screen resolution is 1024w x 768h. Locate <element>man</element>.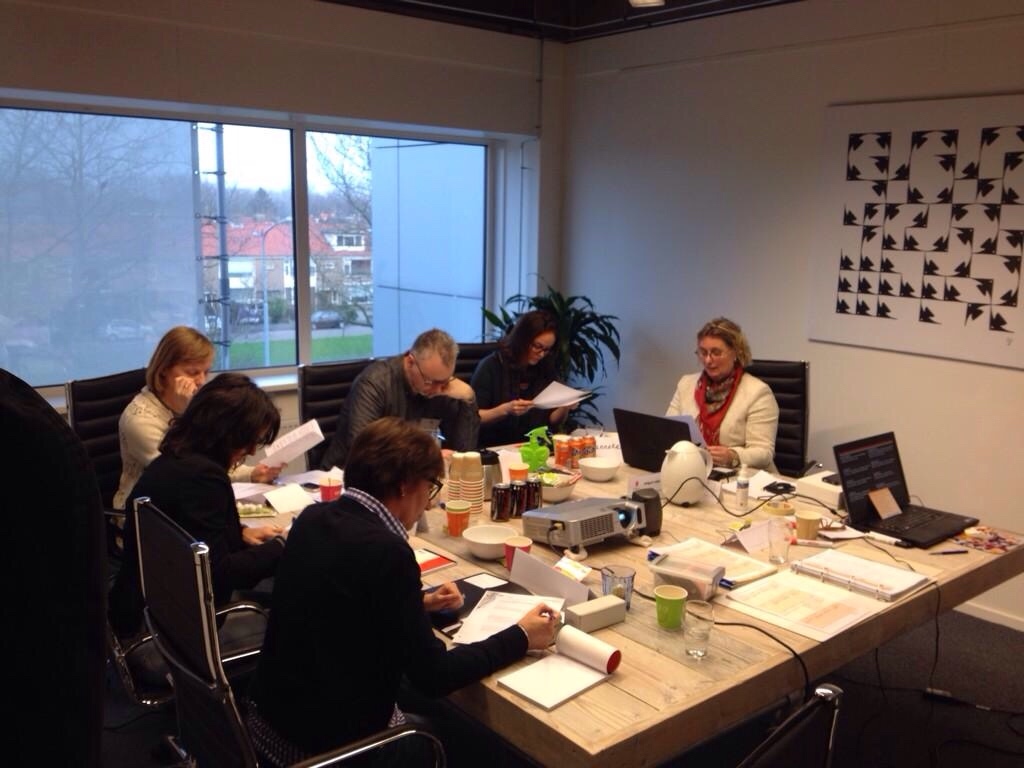
select_region(159, 380, 454, 756).
